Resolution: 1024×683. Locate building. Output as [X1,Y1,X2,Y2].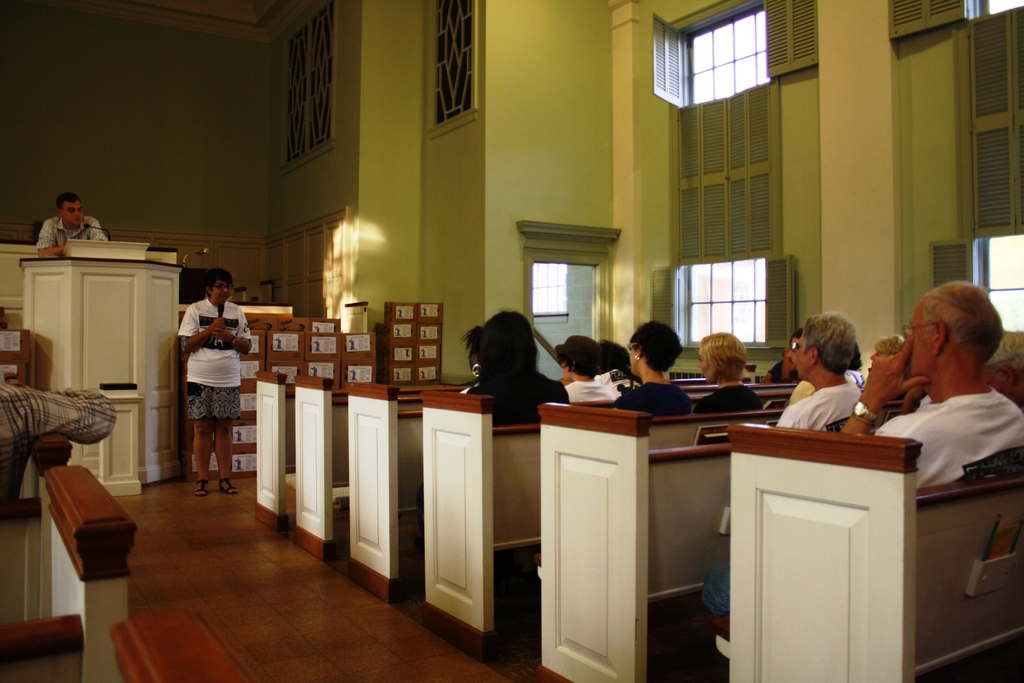
[0,0,1023,682].
